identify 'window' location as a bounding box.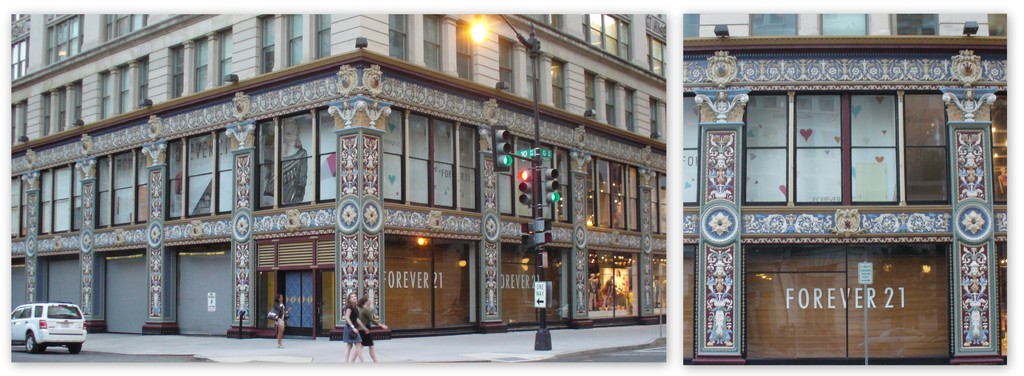
{"left": 257, "top": 111, "right": 339, "bottom": 210}.
